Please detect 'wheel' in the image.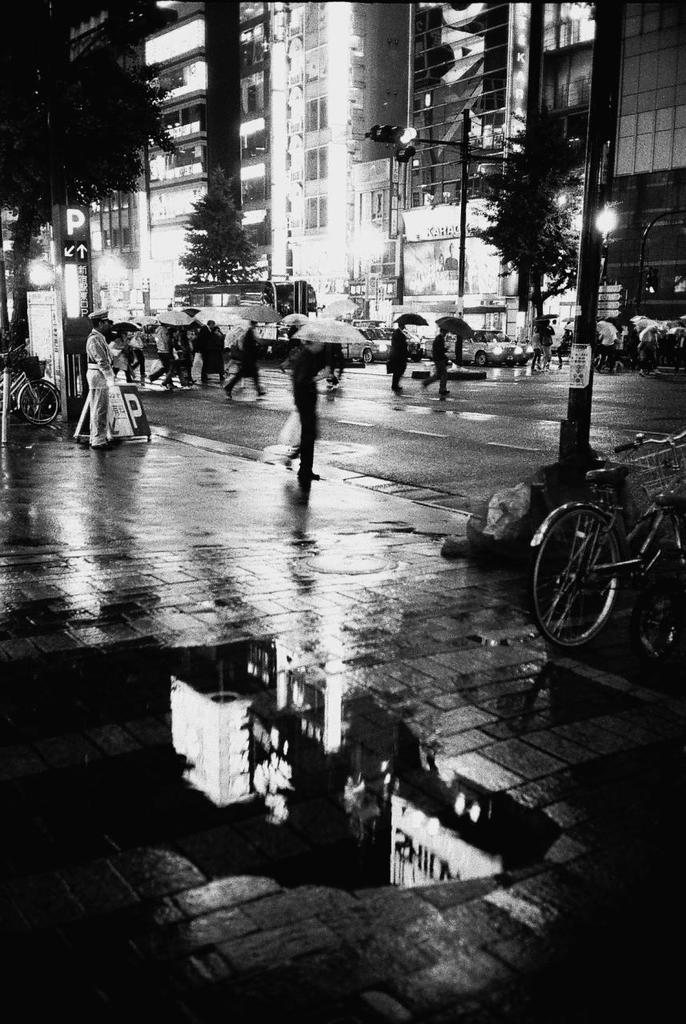
(21,379,62,421).
